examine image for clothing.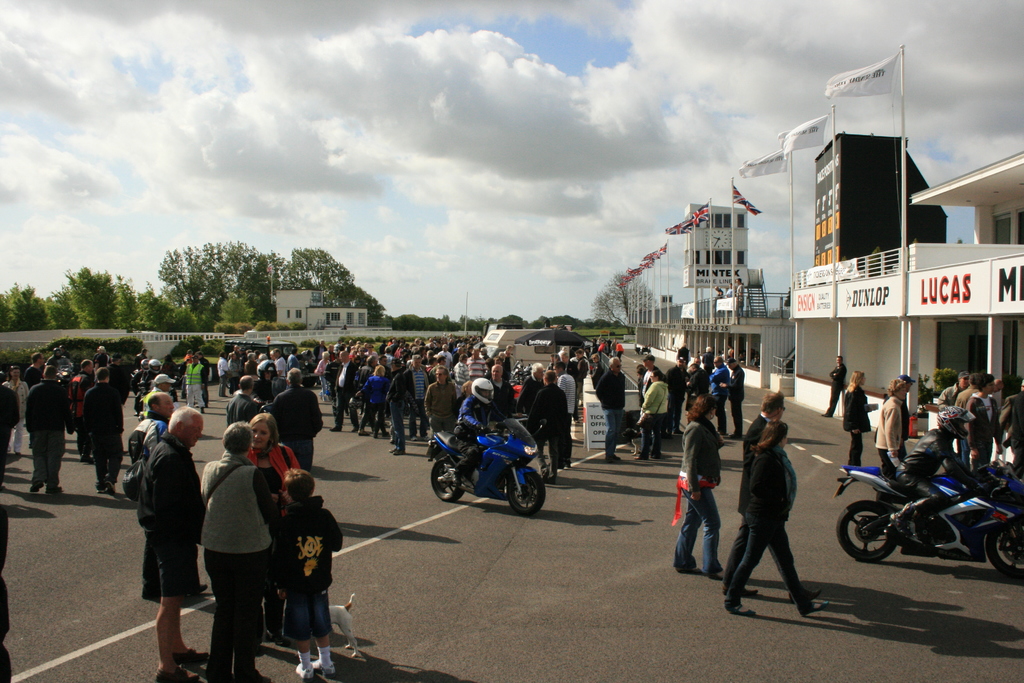
Examination result: box=[643, 375, 666, 452].
